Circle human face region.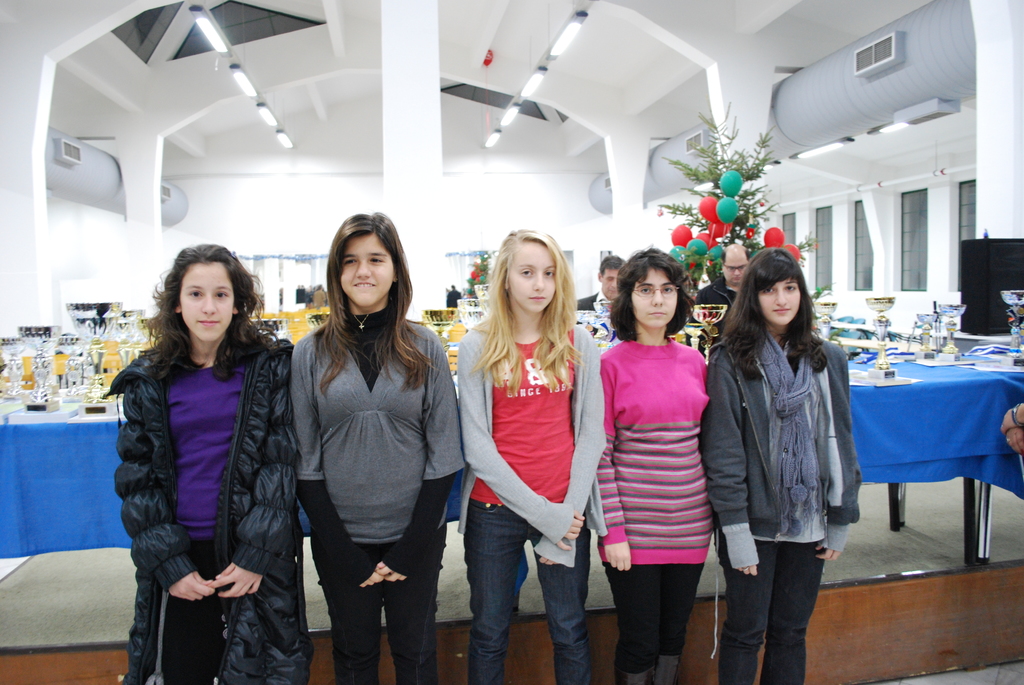
Region: [x1=338, y1=233, x2=399, y2=312].
